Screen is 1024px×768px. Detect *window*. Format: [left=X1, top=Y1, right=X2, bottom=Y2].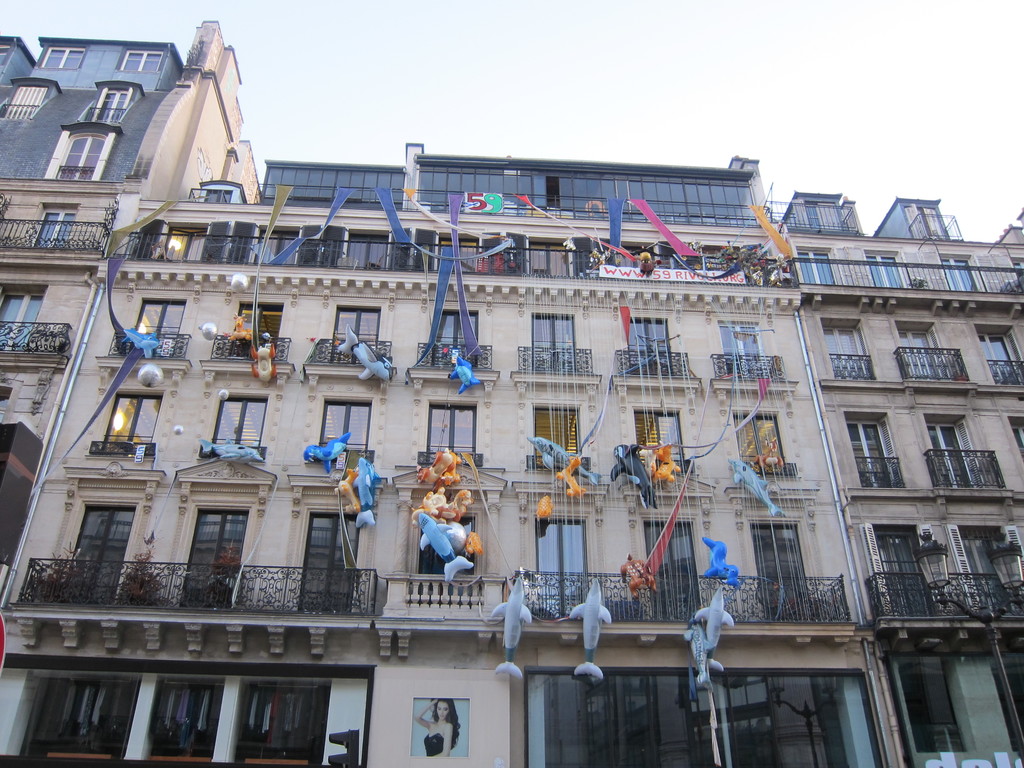
[left=52, top=504, right=140, bottom=609].
